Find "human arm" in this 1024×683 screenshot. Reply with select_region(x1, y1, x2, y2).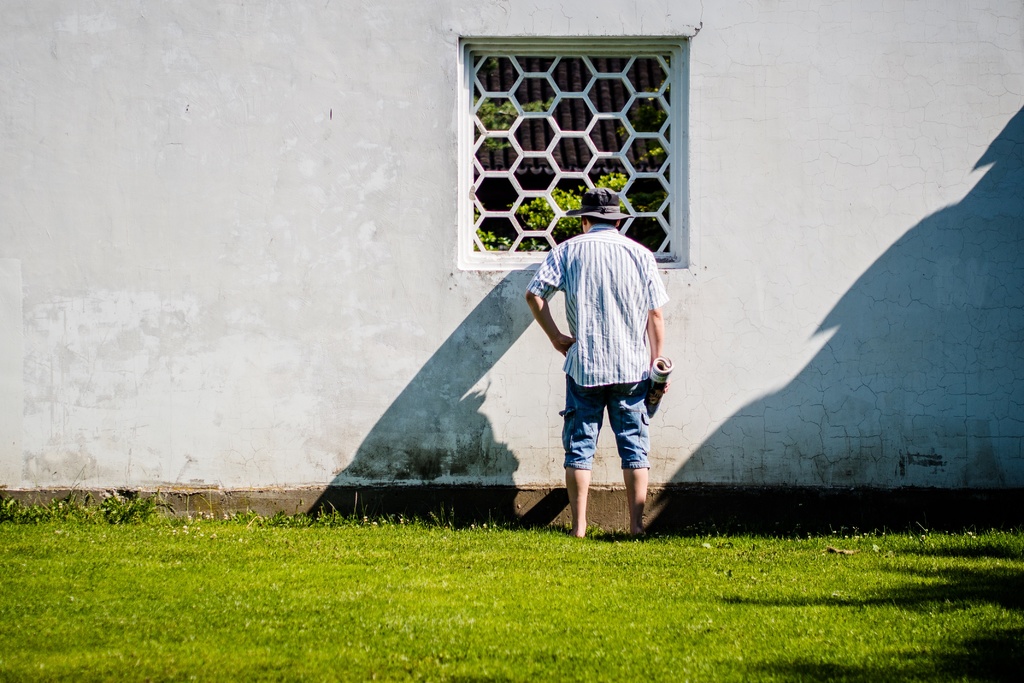
select_region(641, 247, 670, 393).
